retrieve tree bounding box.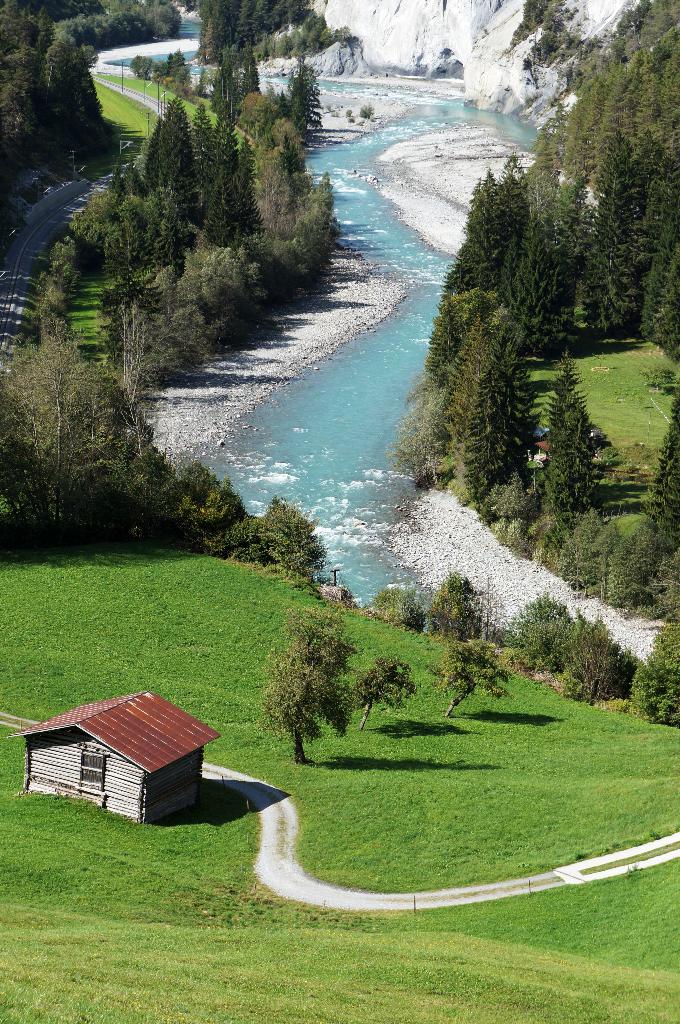
Bounding box: l=0, t=0, r=51, b=61.
